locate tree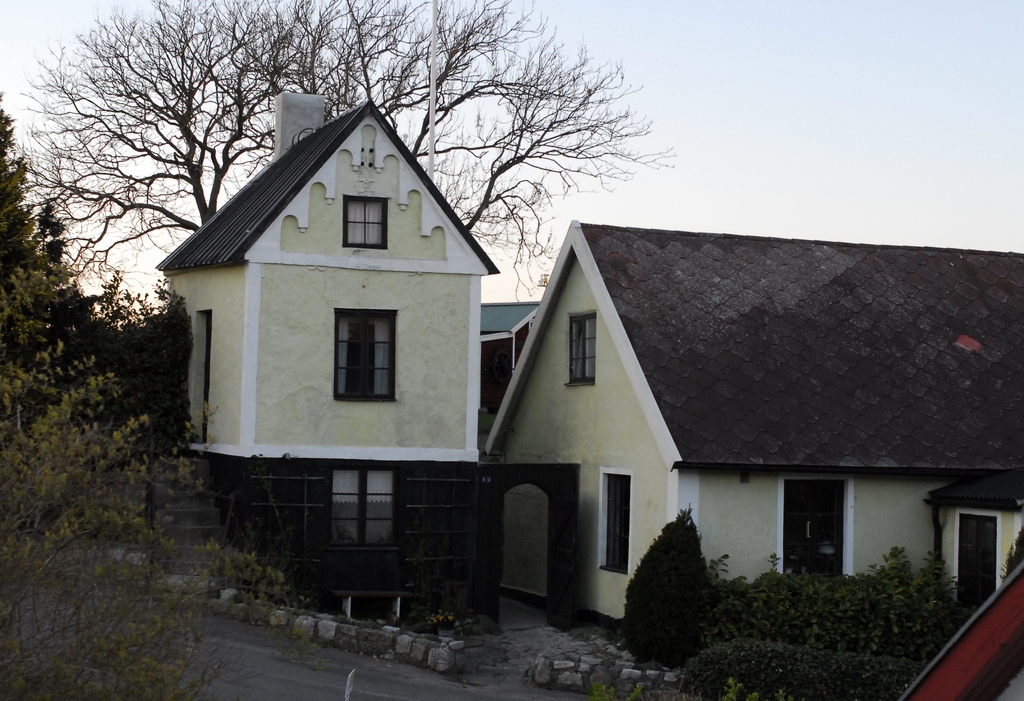
box(0, 285, 307, 700)
